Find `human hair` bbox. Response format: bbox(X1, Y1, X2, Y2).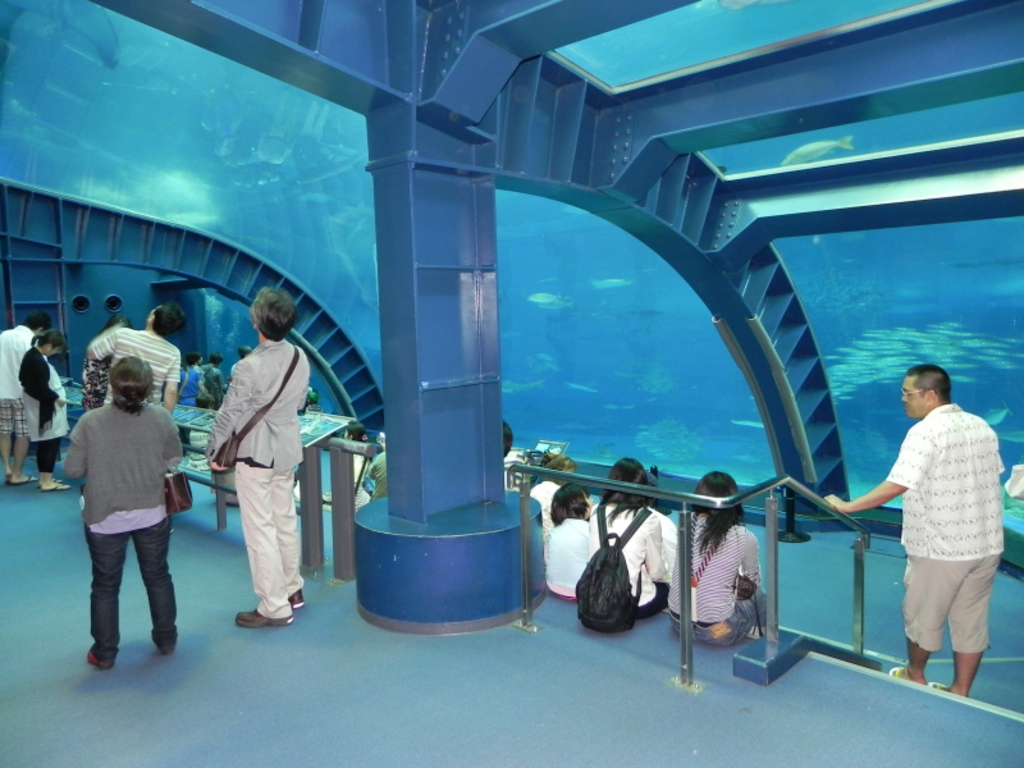
bbox(32, 317, 68, 364).
